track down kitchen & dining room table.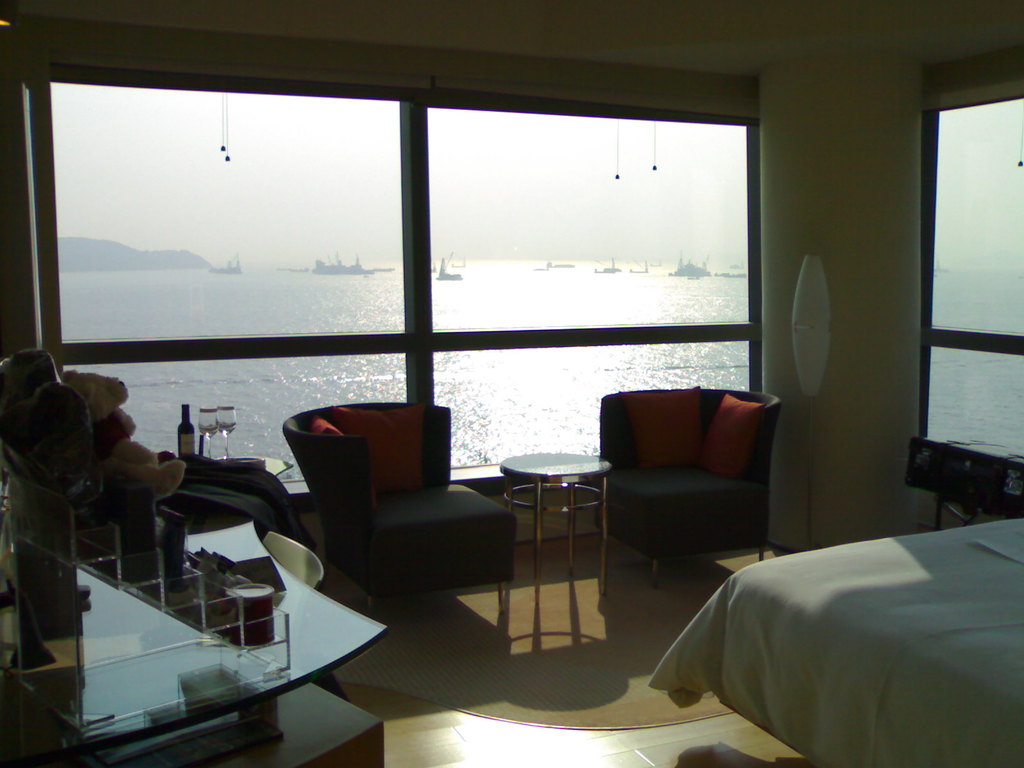
Tracked to <region>17, 474, 388, 756</region>.
